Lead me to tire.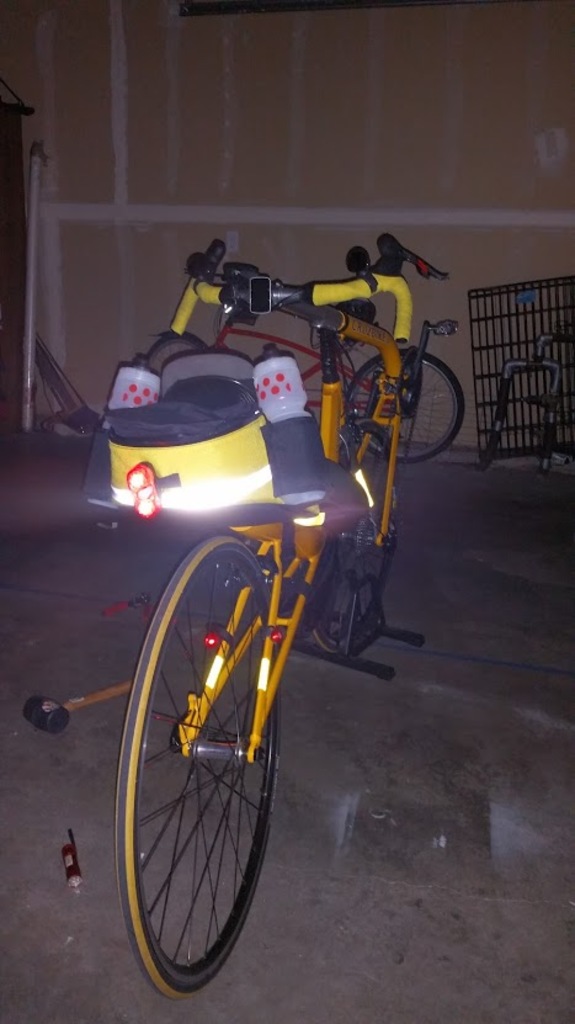
Lead to locate(347, 350, 464, 465).
